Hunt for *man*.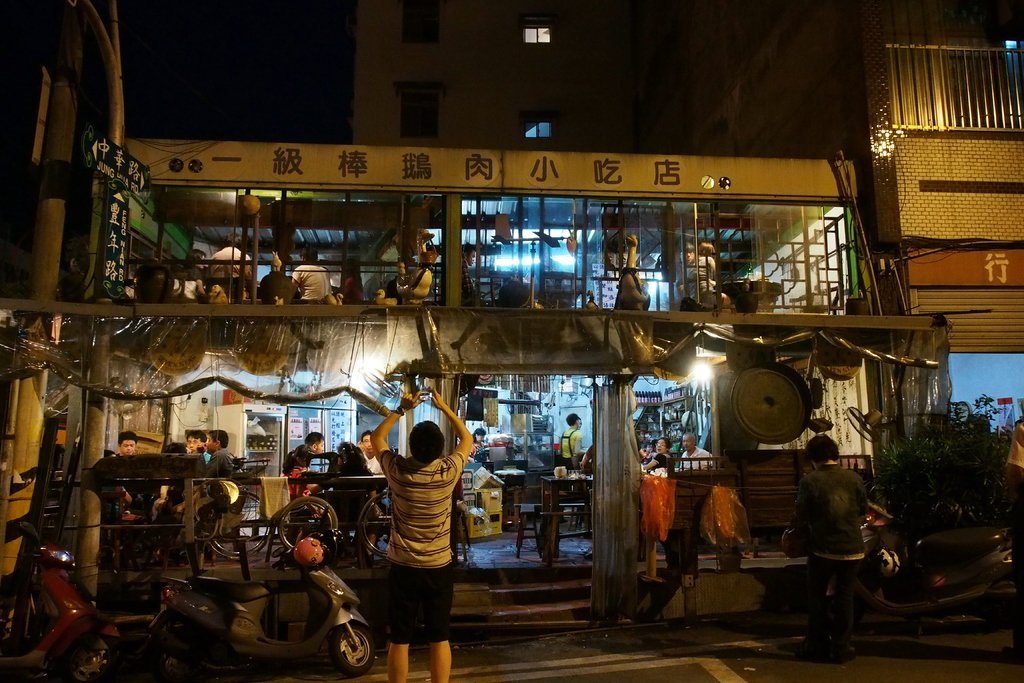
Hunted down at pyautogui.locateOnScreen(464, 246, 483, 305).
